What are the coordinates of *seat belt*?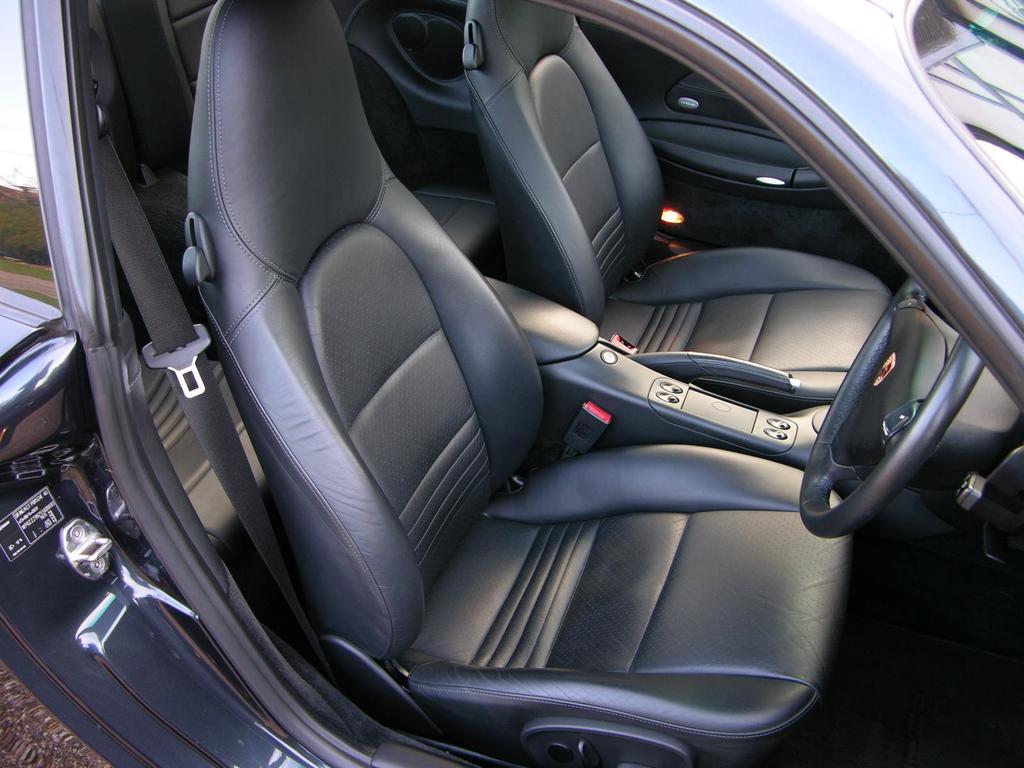
BBox(100, 131, 329, 678).
